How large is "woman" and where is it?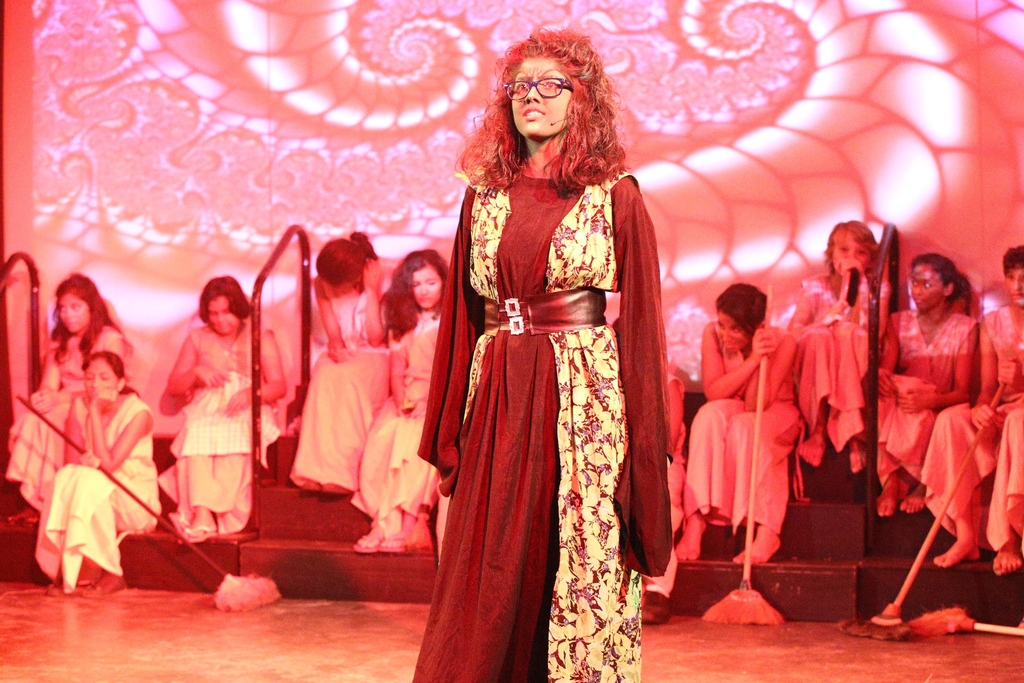
Bounding box: x1=157 y1=274 x2=282 y2=547.
